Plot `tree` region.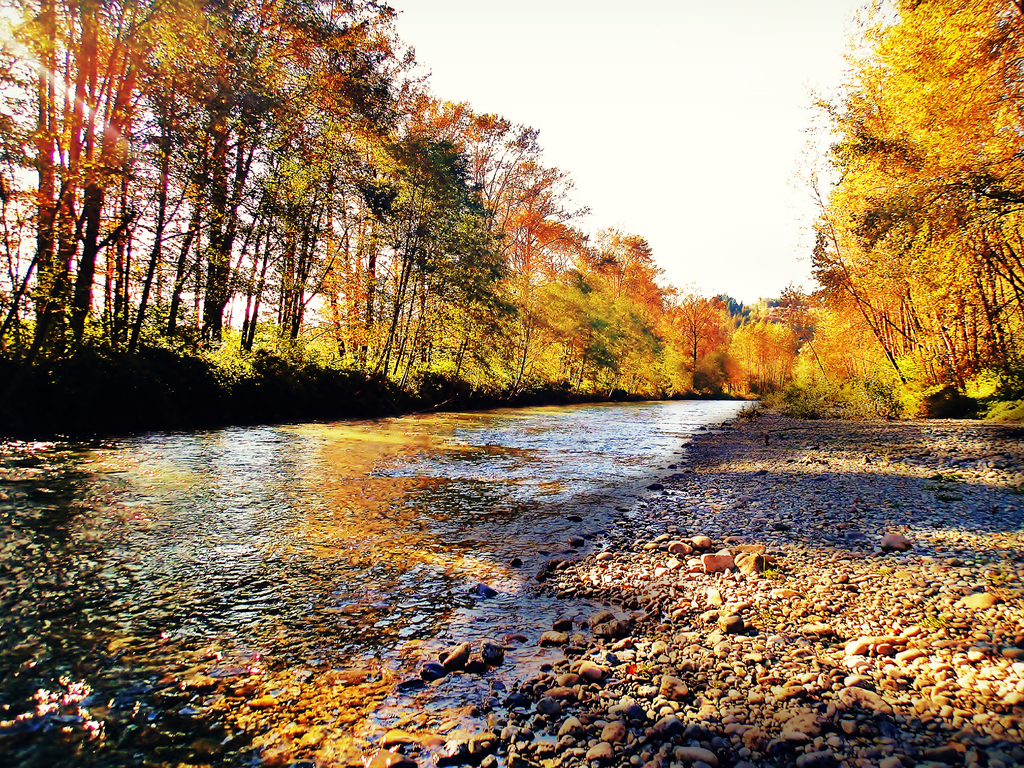
Plotted at bbox=(790, 19, 1013, 421).
